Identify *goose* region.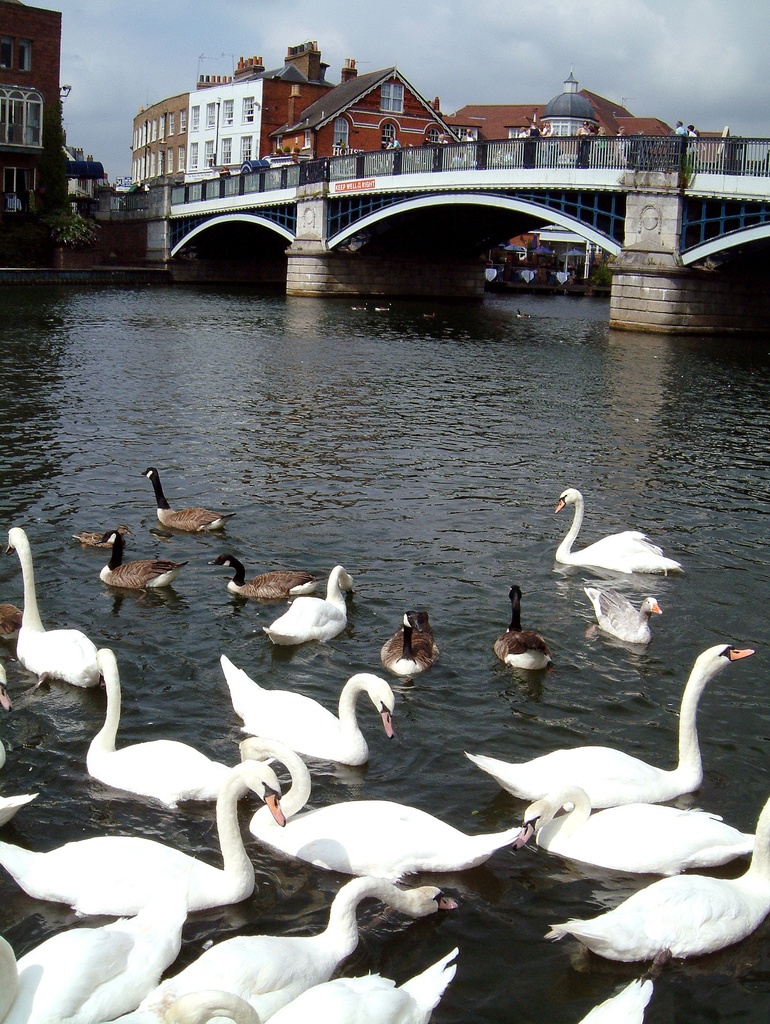
Region: bbox(544, 796, 769, 963).
